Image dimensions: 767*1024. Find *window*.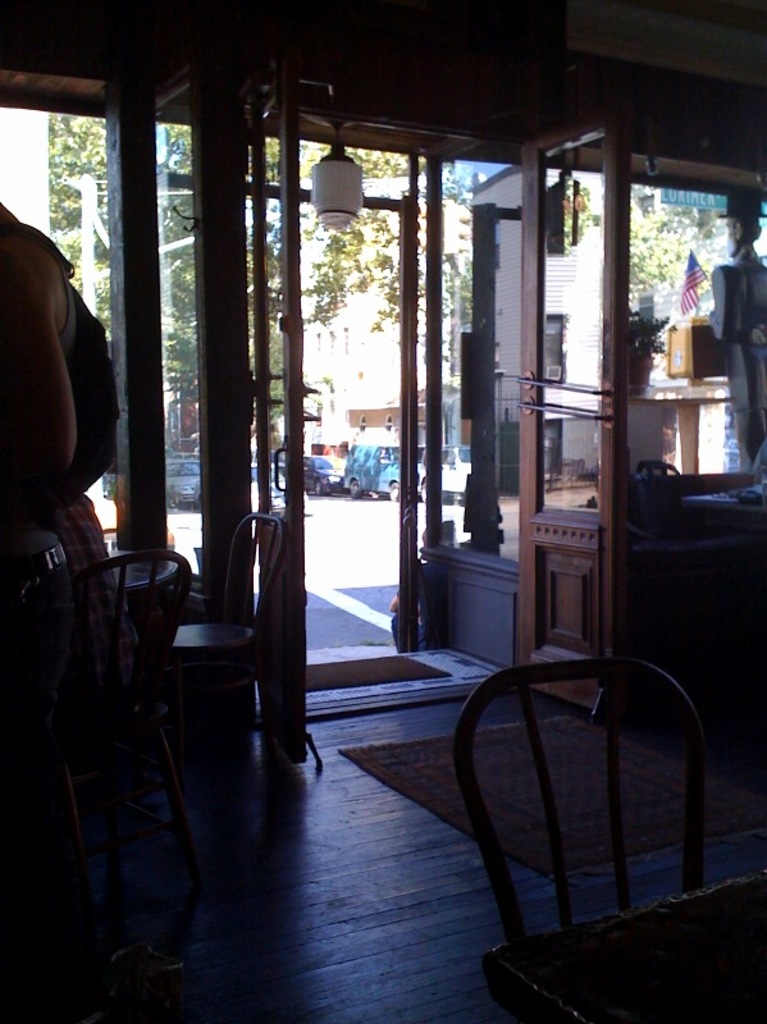
pyautogui.locateOnScreen(620, 178, 766, 498).
